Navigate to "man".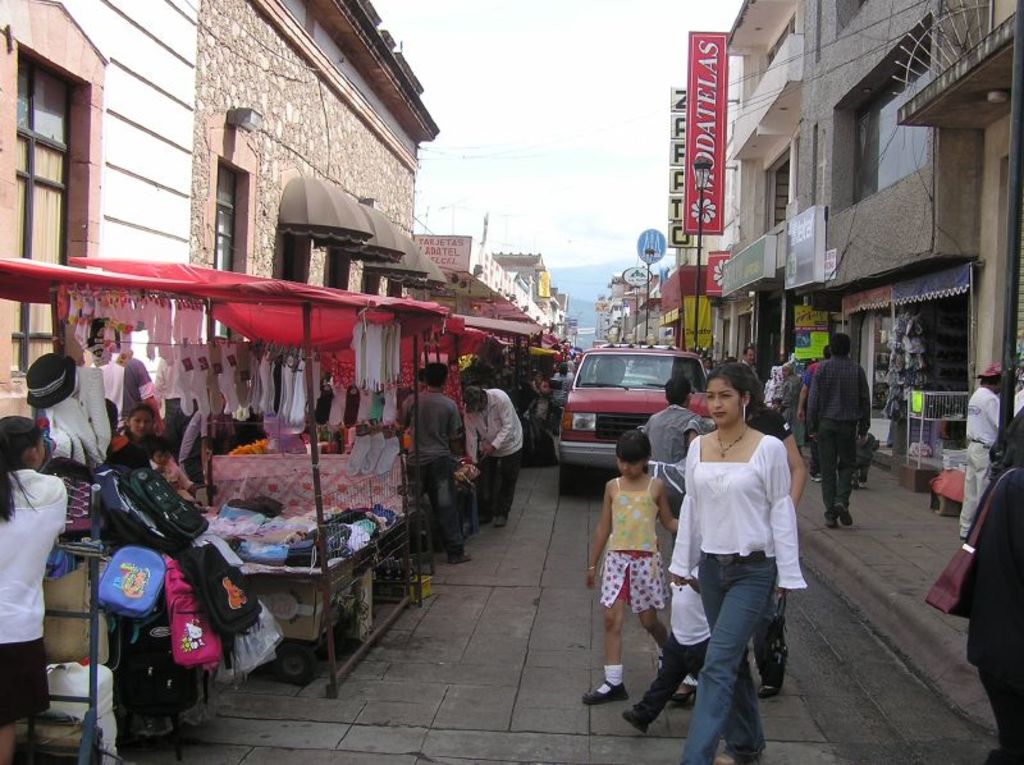
Navigation target: select_region(956, 361, 1004, 542).
